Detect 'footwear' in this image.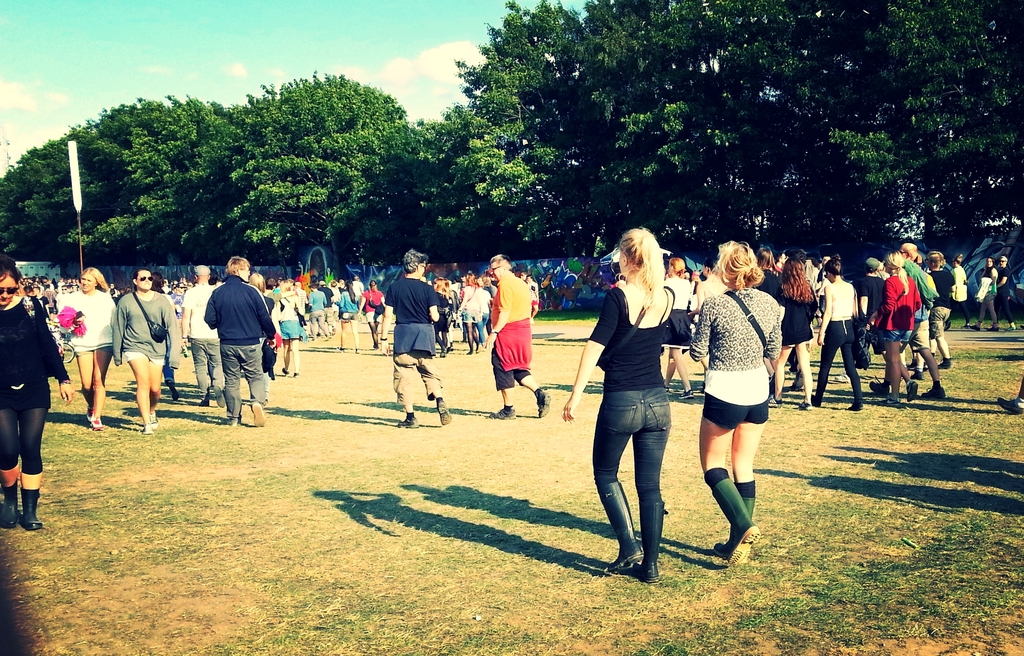
Detection: [left=396, top=416, right=420, bottom=430].
